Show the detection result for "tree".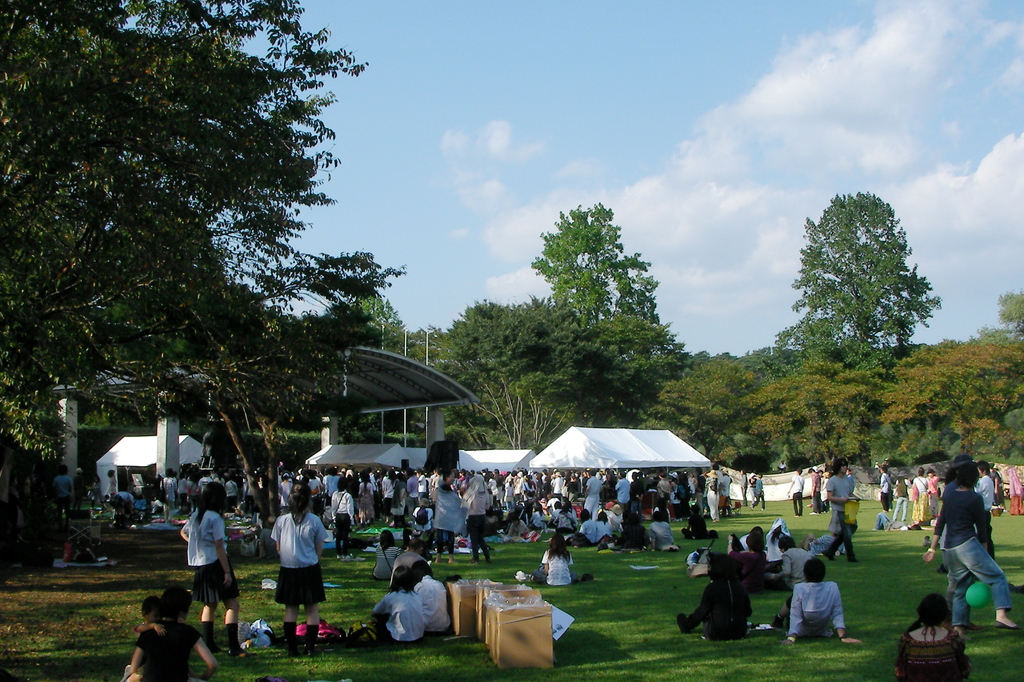
bbox=(346, 290, 410, 362).
